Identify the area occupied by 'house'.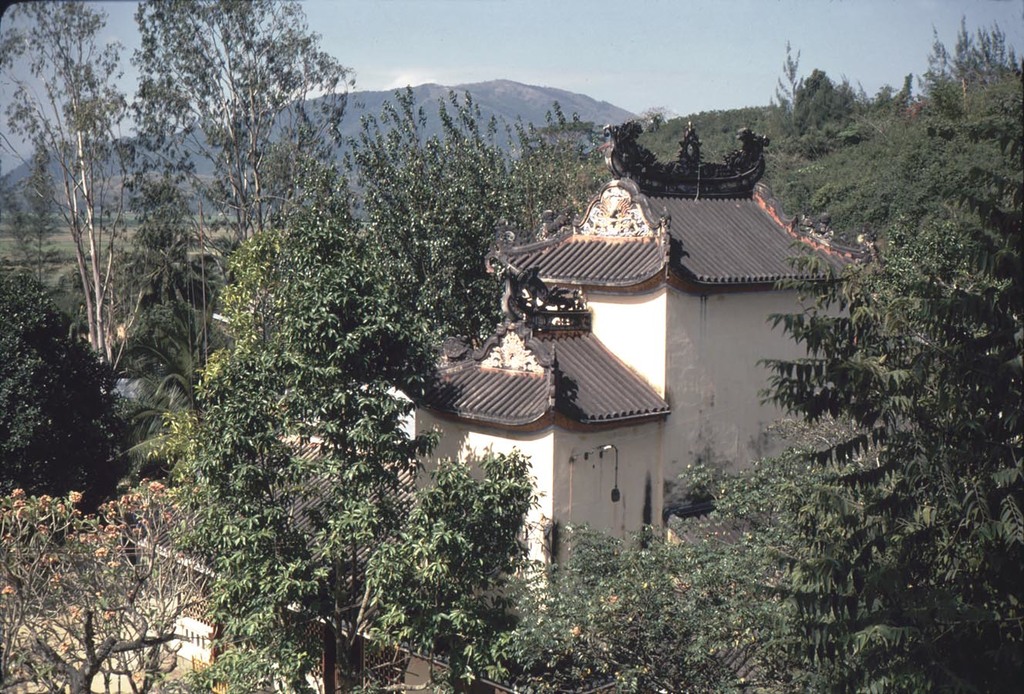
Area: pyautogui.locateOnScreen(402, 131, 875, 539).
